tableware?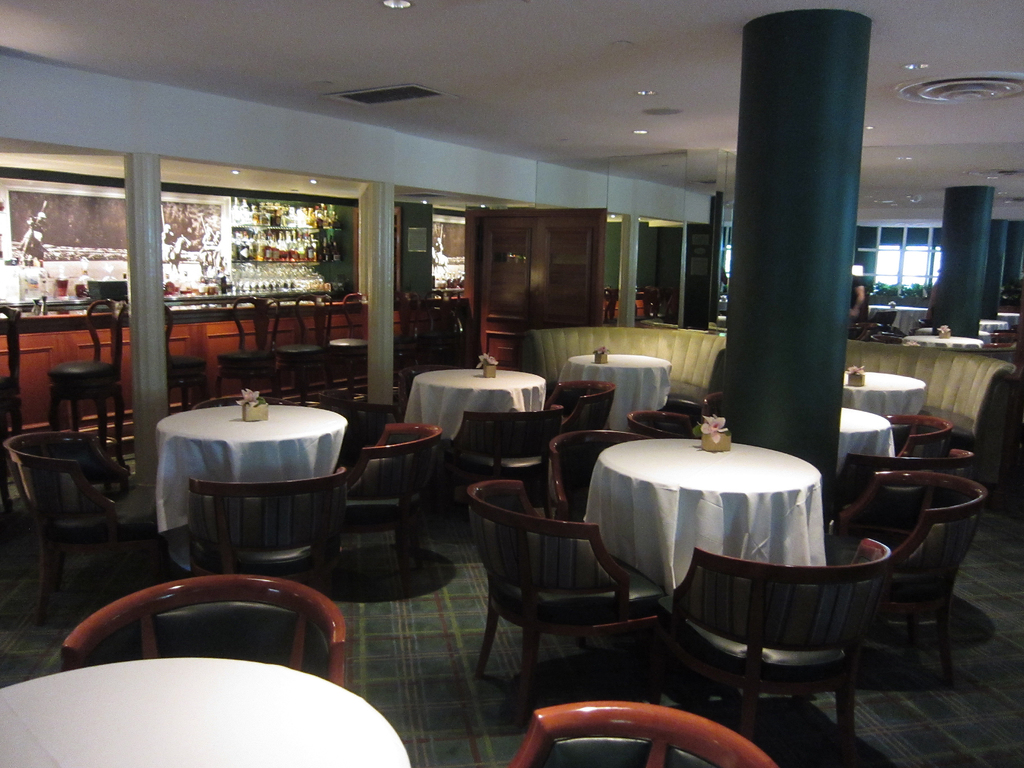
701 415 732 452
